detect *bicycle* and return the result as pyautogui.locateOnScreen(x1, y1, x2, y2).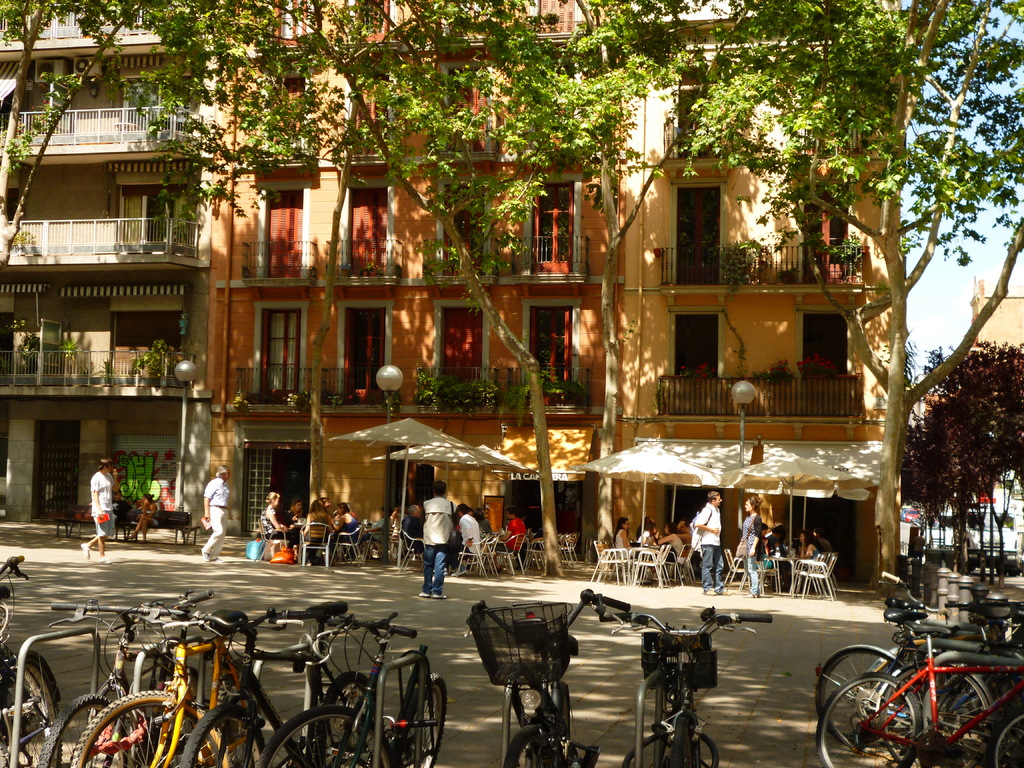
pyautogui.locateOnScreen(894, 634, 1022, 762).
